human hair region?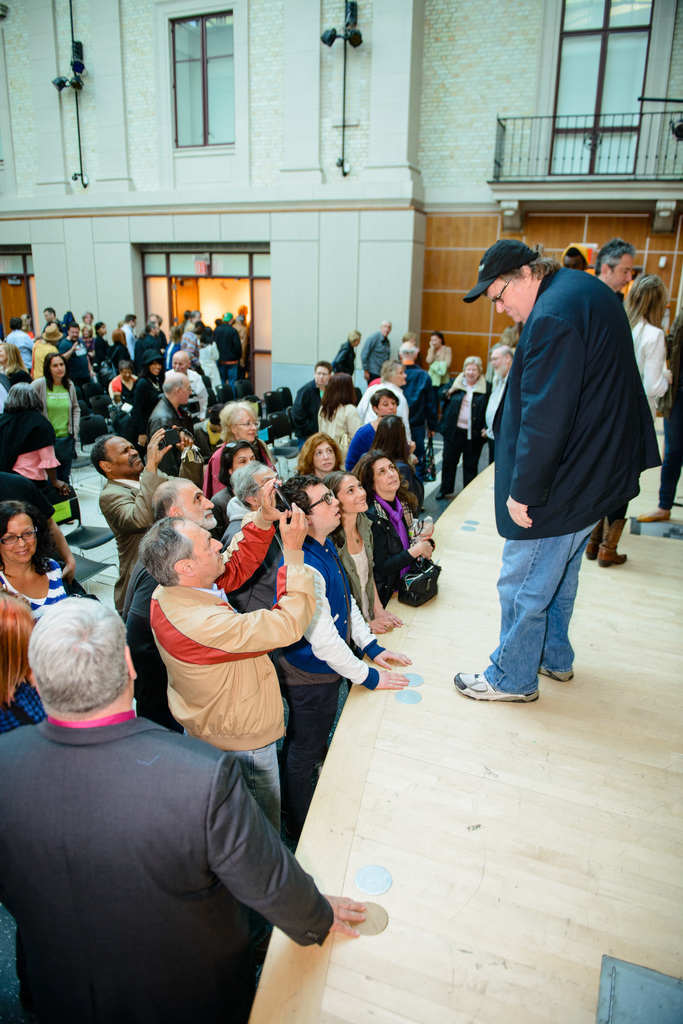
621,273,668,332
